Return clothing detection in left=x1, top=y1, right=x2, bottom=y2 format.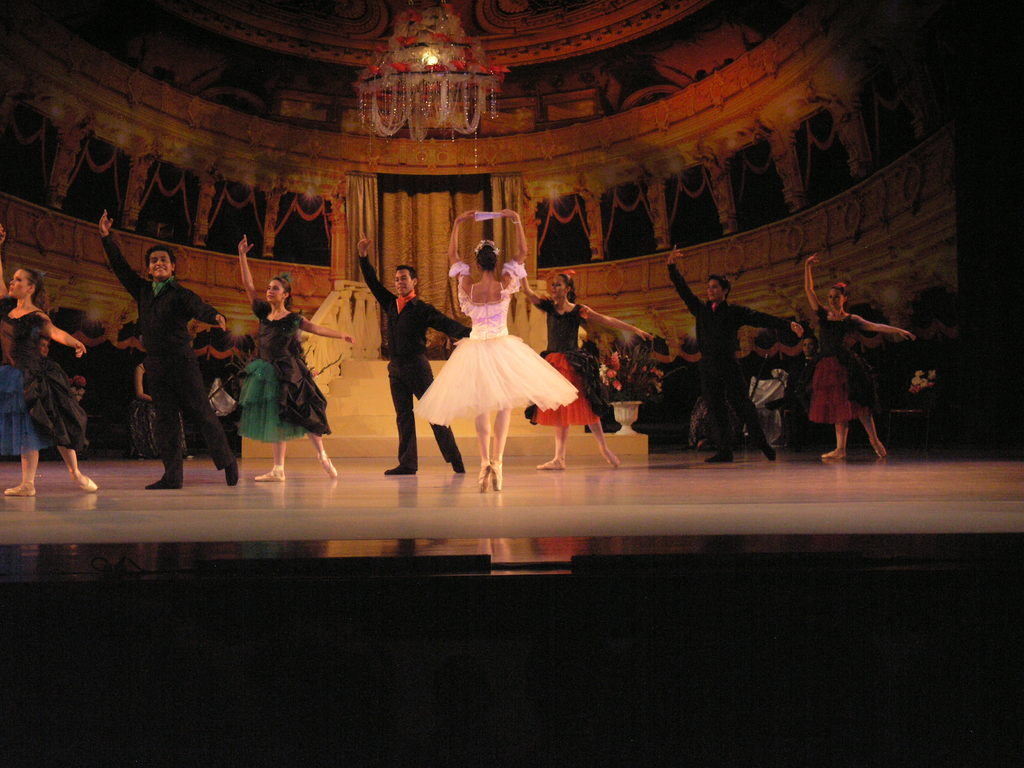
left=236, top=298, right=346, bottom=442.
